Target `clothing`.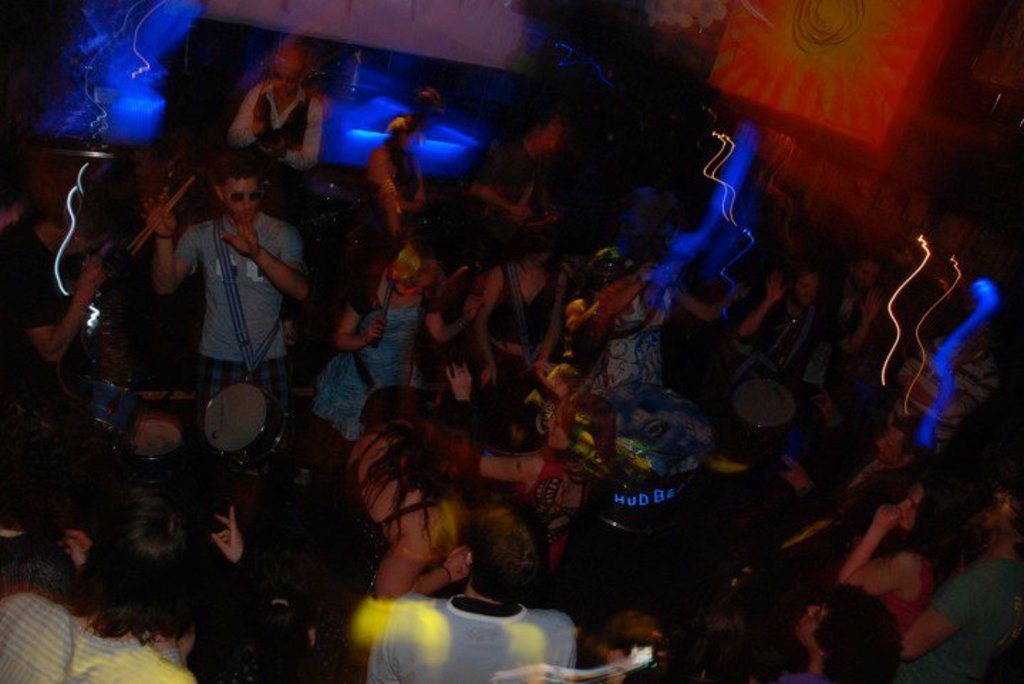
Target region: left=900, top=334, right=1000, bottom=456.
